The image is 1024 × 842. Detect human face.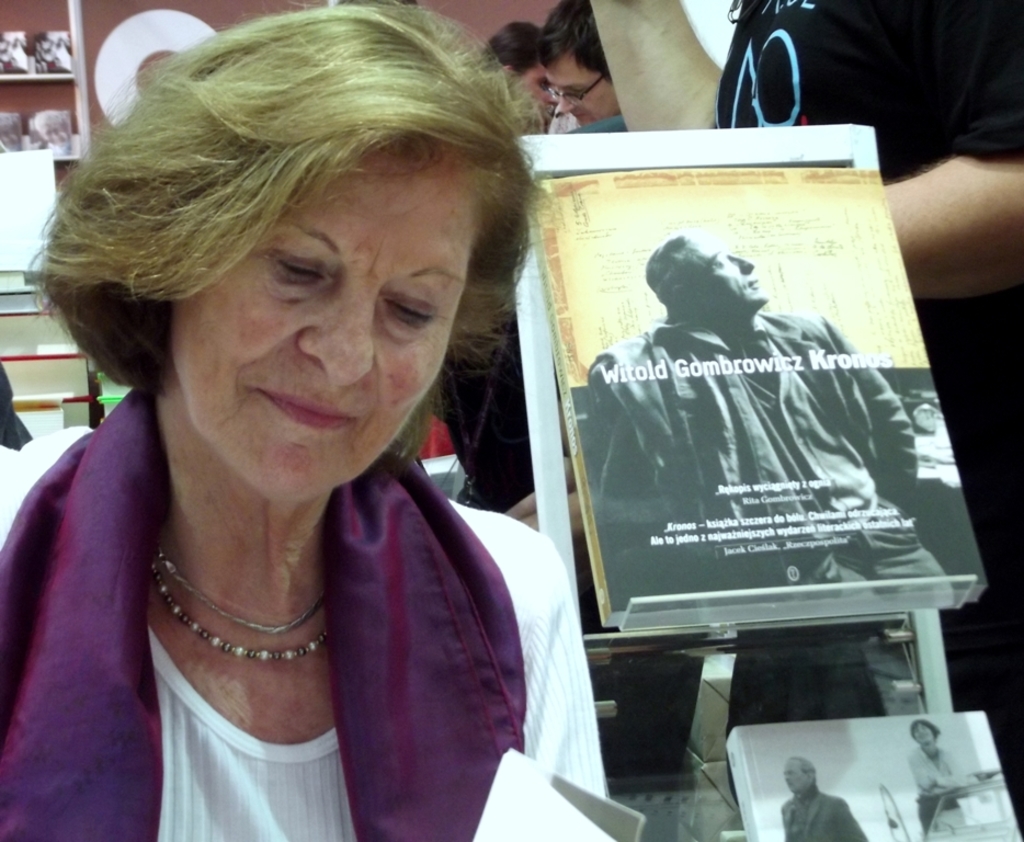
Detection: pyautogui.locateOnScreen(511, 59, 555, 117).
